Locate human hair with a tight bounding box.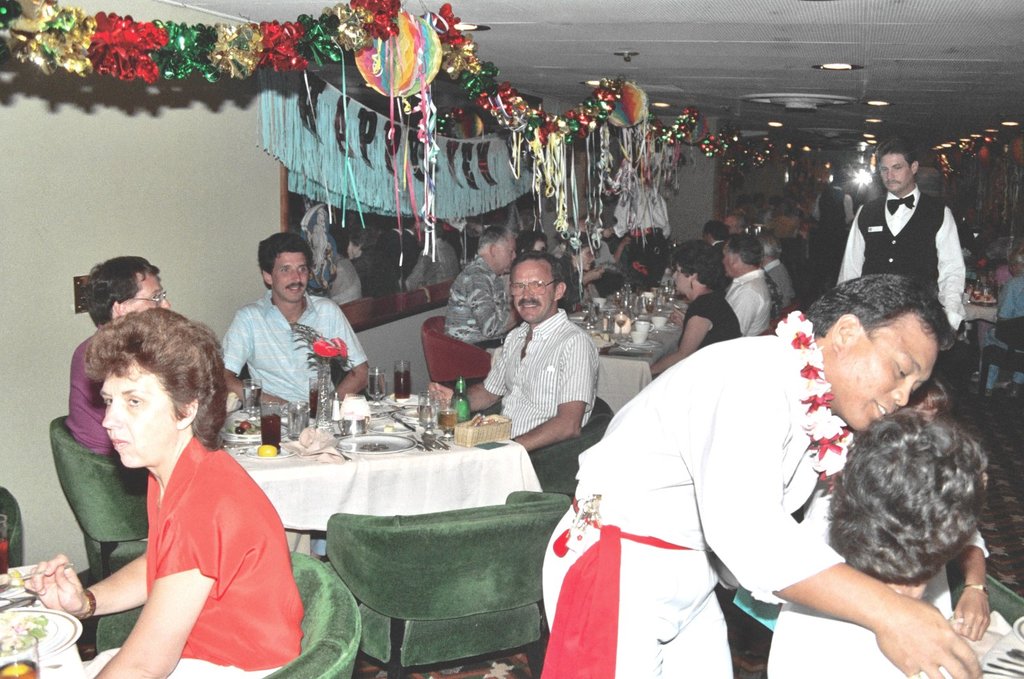
l=671, t=240, r=727, b=291.
